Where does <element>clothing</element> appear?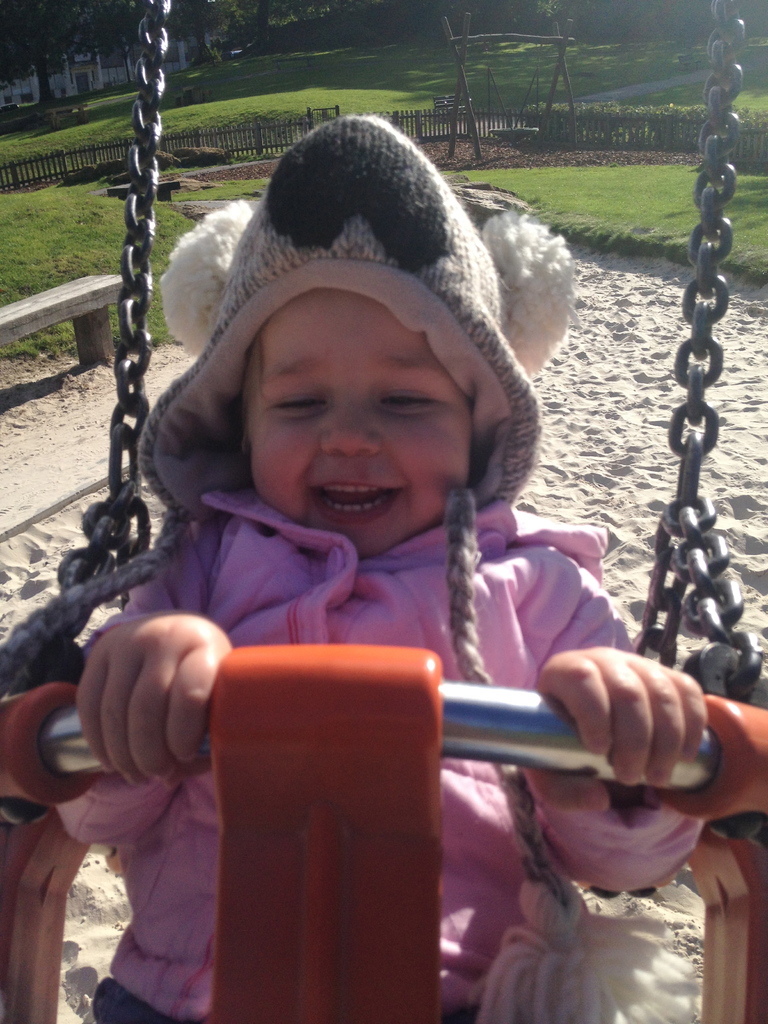
Appears at Rect(85, 227, 697, 995).
